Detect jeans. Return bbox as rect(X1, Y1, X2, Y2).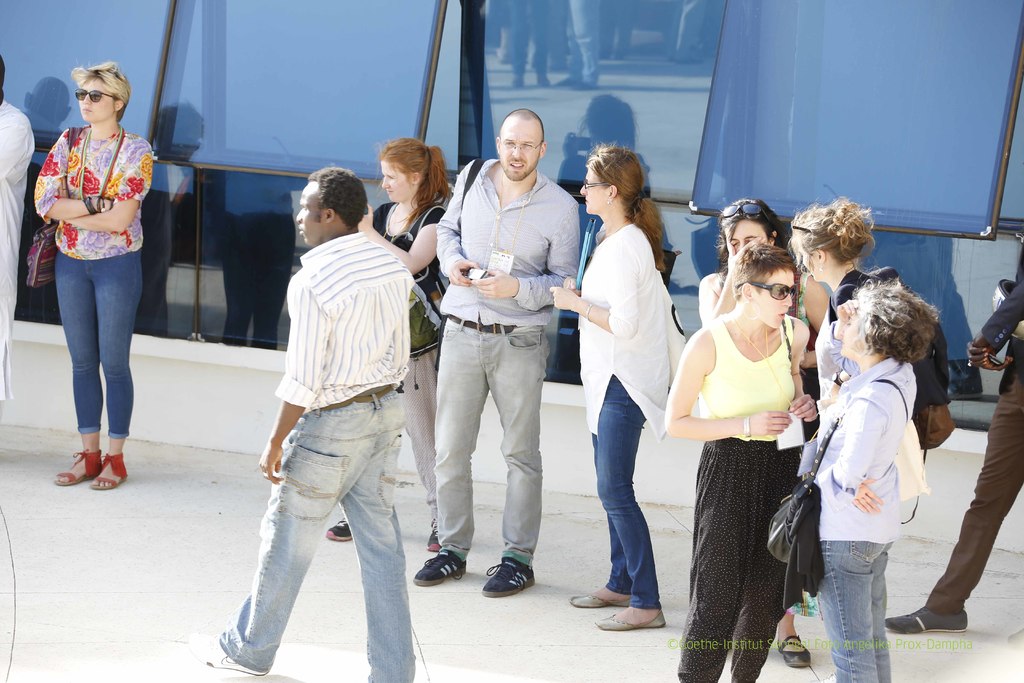
rect(53, 248, 140, 439).
